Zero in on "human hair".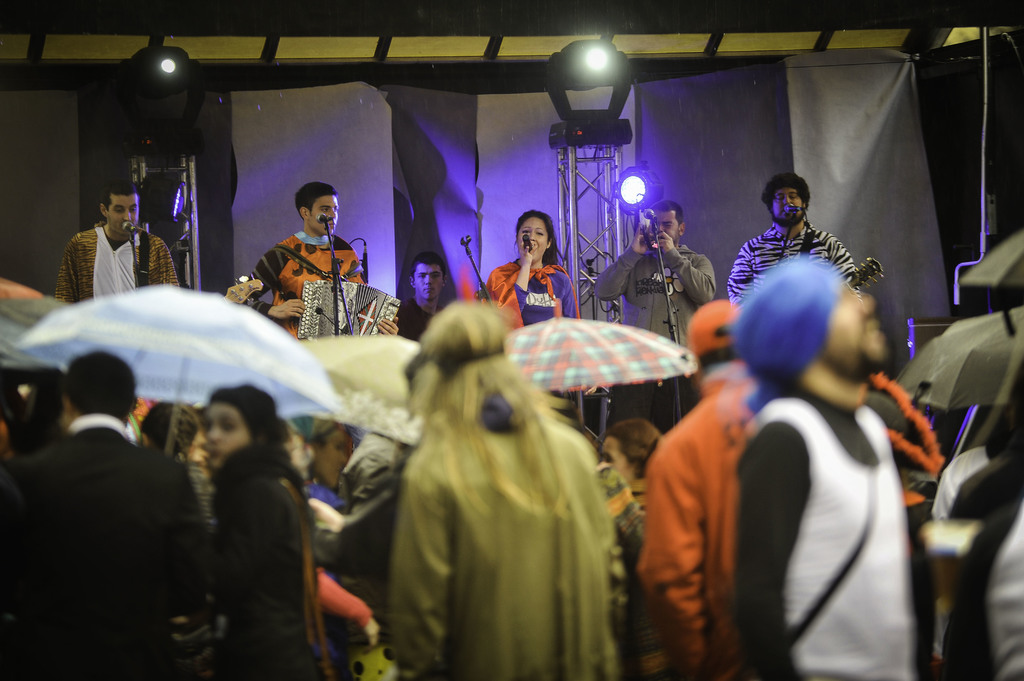
Zeroed in: locate(762, 172, 812, 215).
